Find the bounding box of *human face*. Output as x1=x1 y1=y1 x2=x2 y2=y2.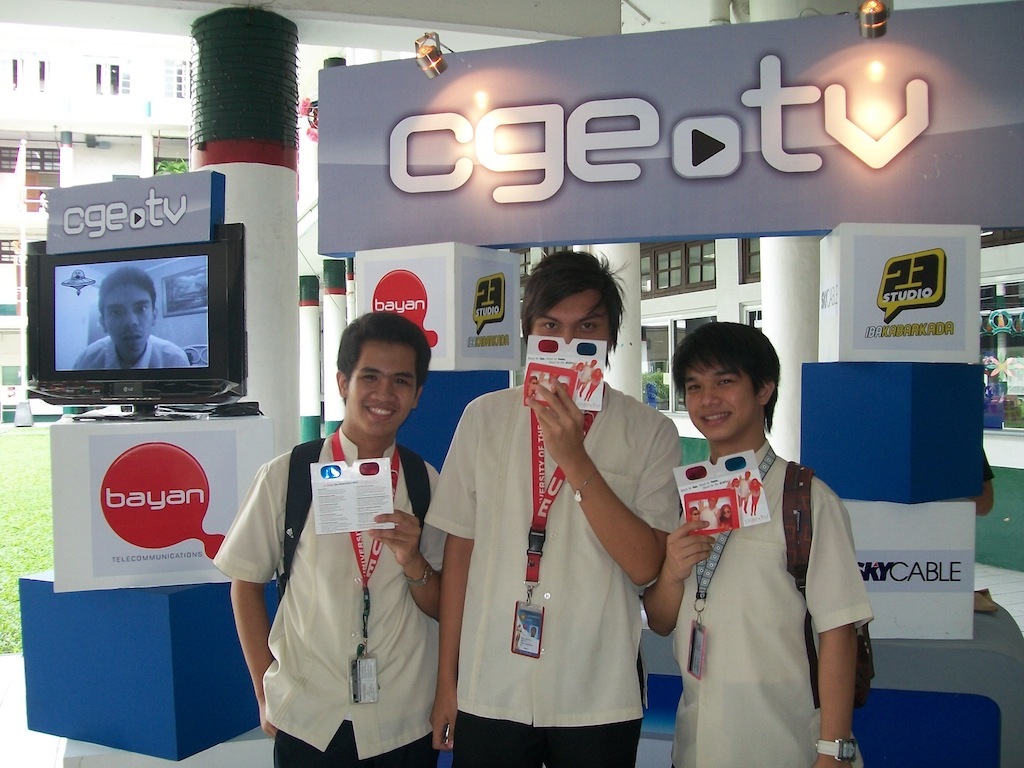
x1=526 y1=291 x2=610 y2=340.
